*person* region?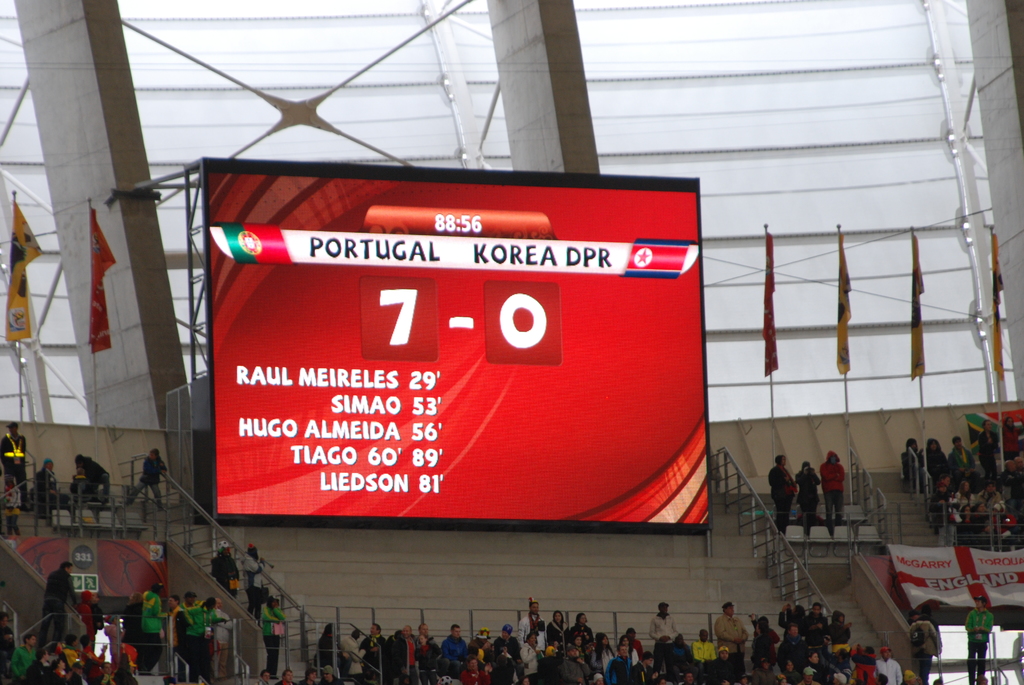
crop(76, 454, 105, 505)
